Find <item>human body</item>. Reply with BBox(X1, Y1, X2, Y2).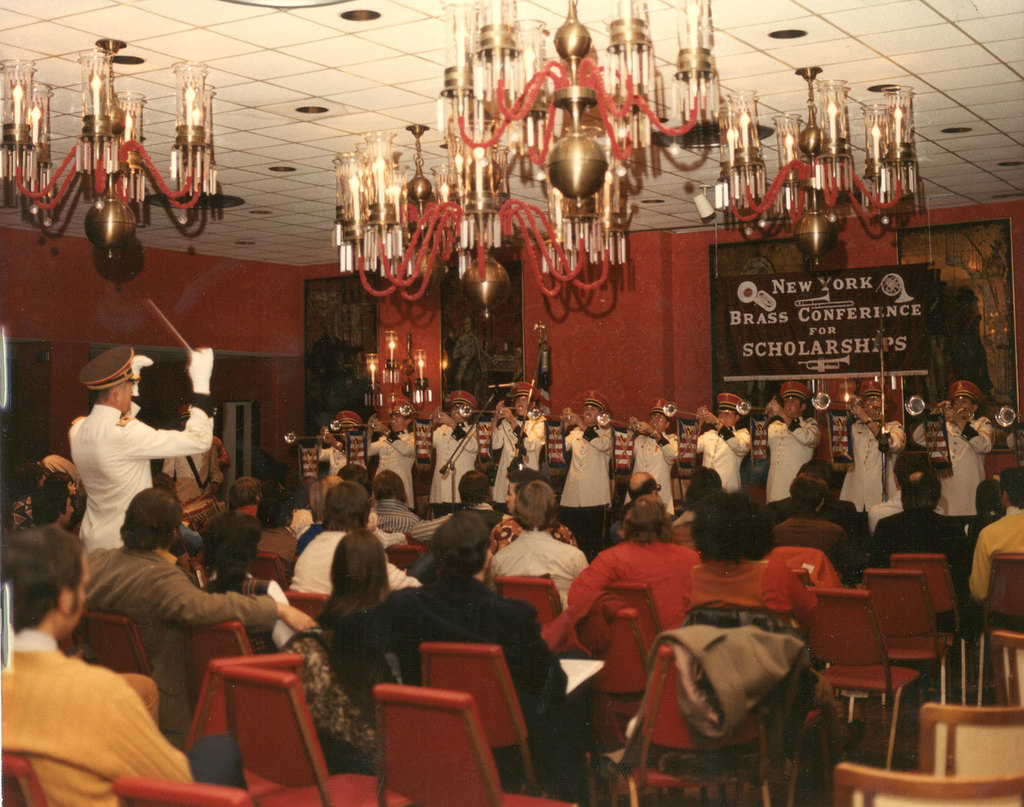
BBox(322, 570, 592, 795).
